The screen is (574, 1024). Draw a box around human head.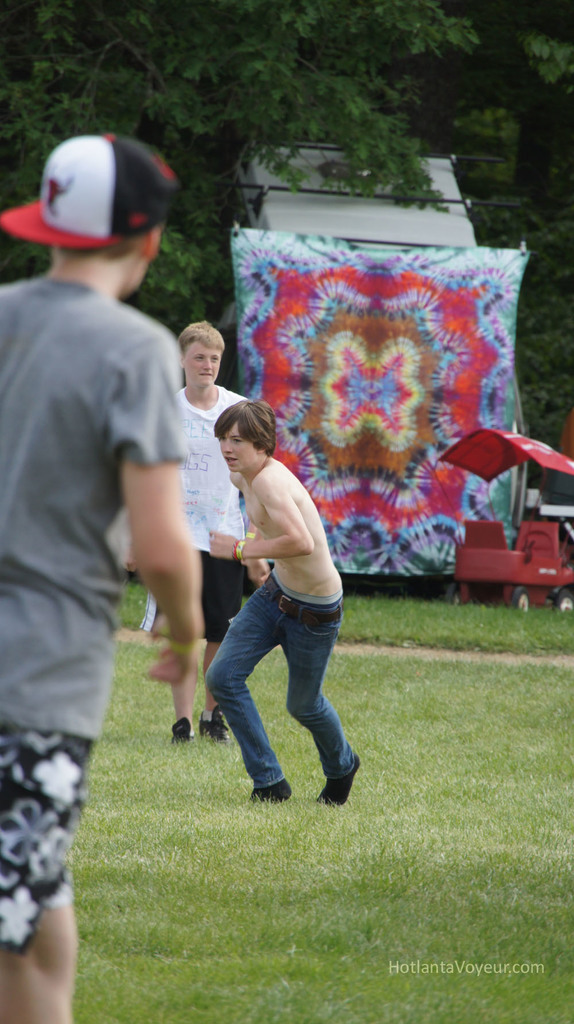
{"x1": 210, "y1": 398, "x2": 273, "y2": 468}.
